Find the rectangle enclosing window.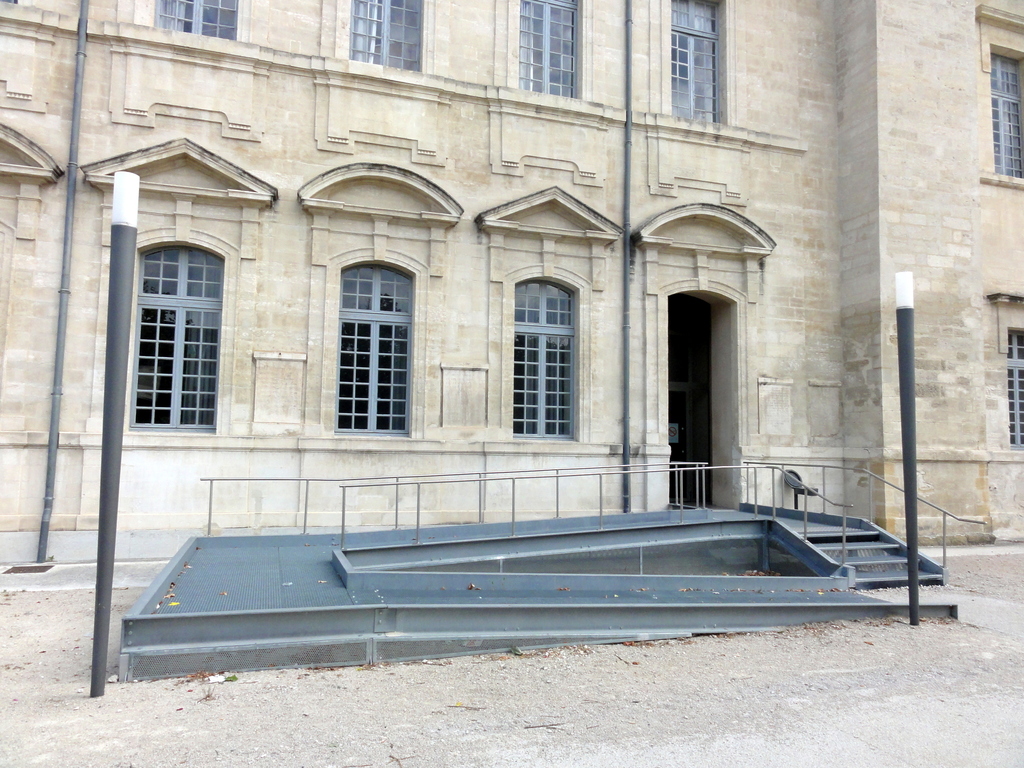
box=[512, 281, 573, 437].
